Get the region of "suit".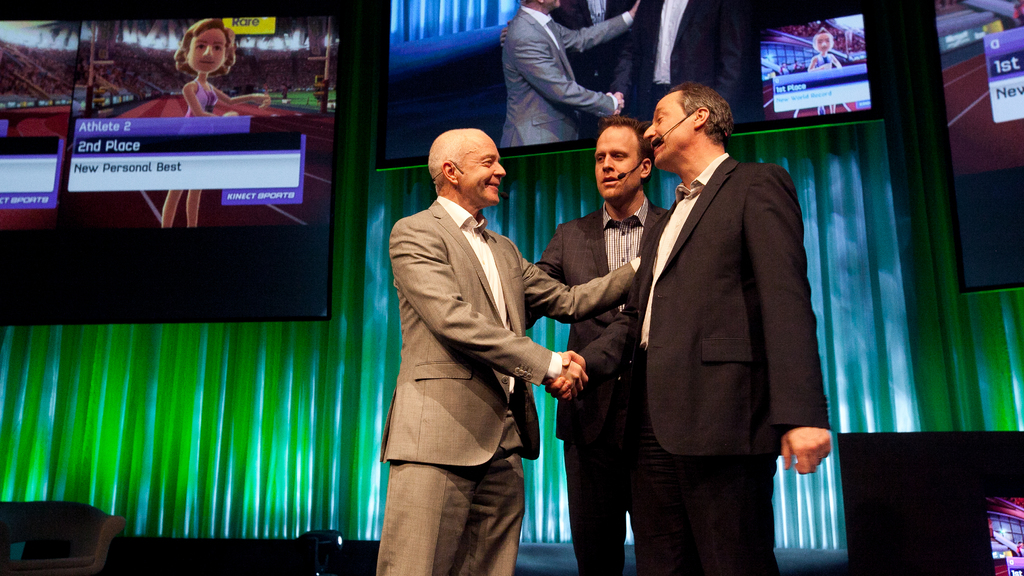
x1=383 y1=189 x2=641 y2=575.
